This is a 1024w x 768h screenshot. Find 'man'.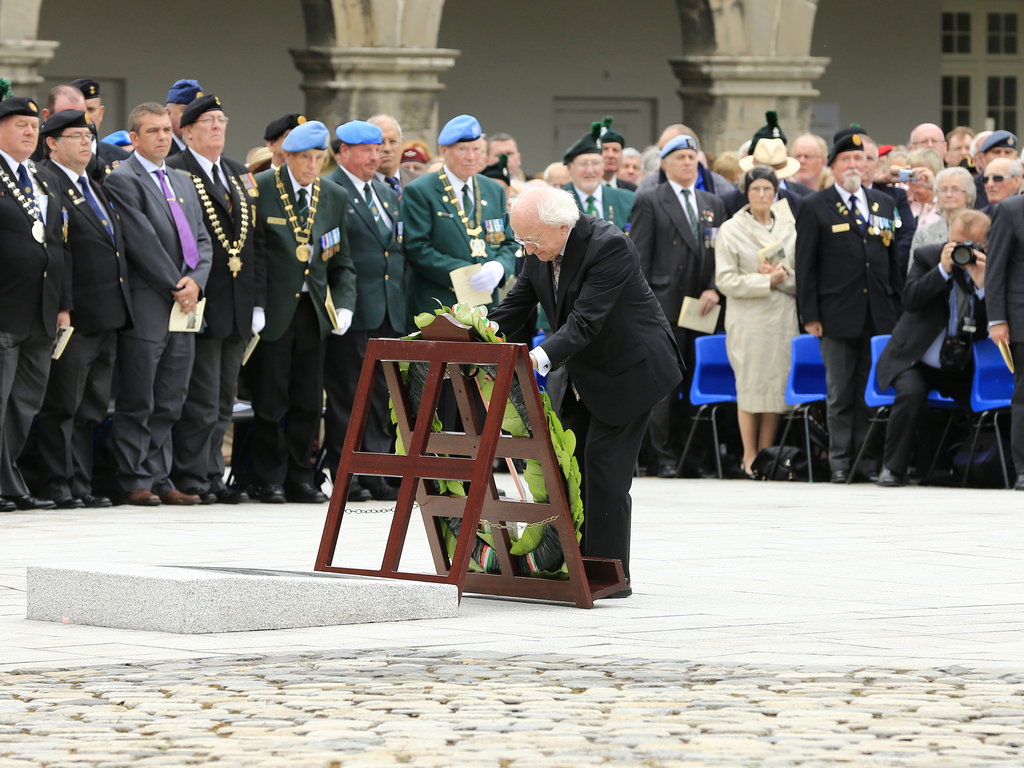
Bounding box: 598/111/643/197.
